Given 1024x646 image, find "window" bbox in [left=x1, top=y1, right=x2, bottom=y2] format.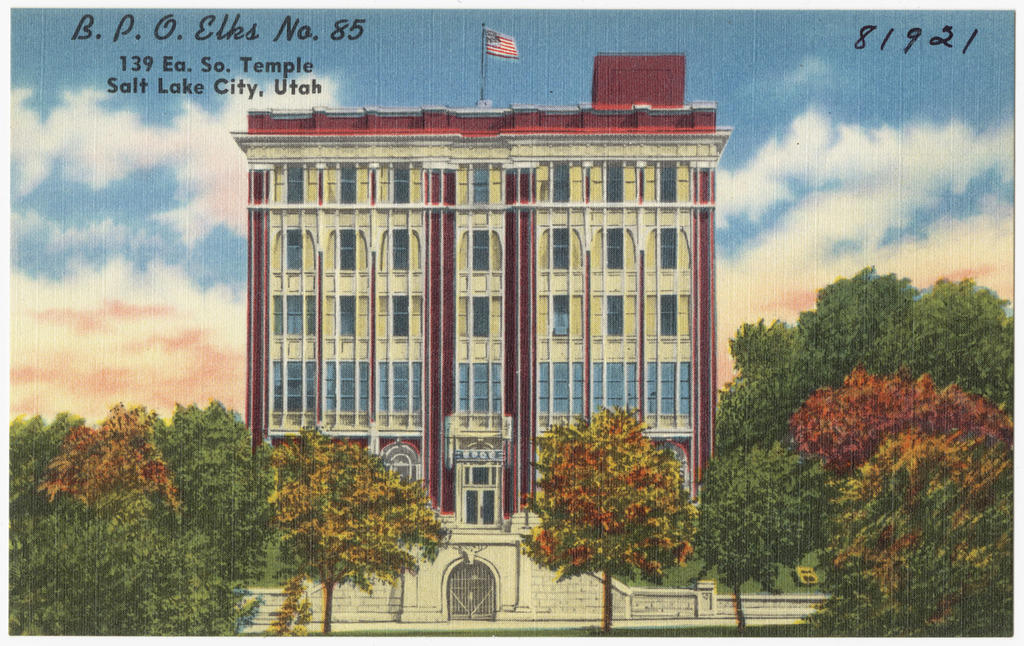
[left=585, top=229, right=646, bottom=274].
